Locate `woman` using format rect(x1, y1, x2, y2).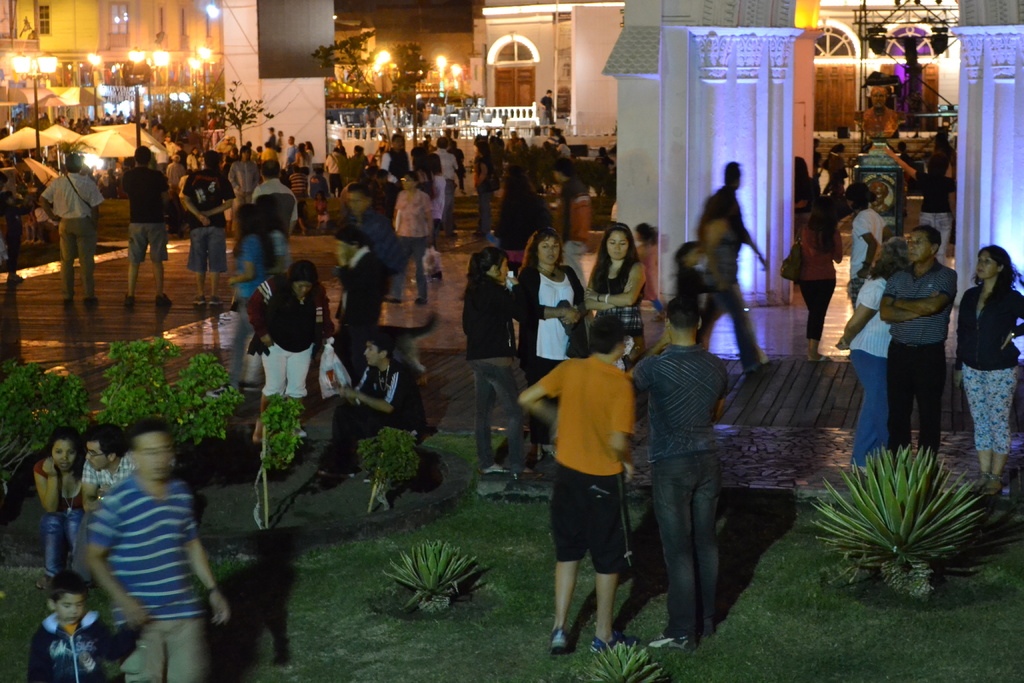
rect(228, 210, 273, 312).
